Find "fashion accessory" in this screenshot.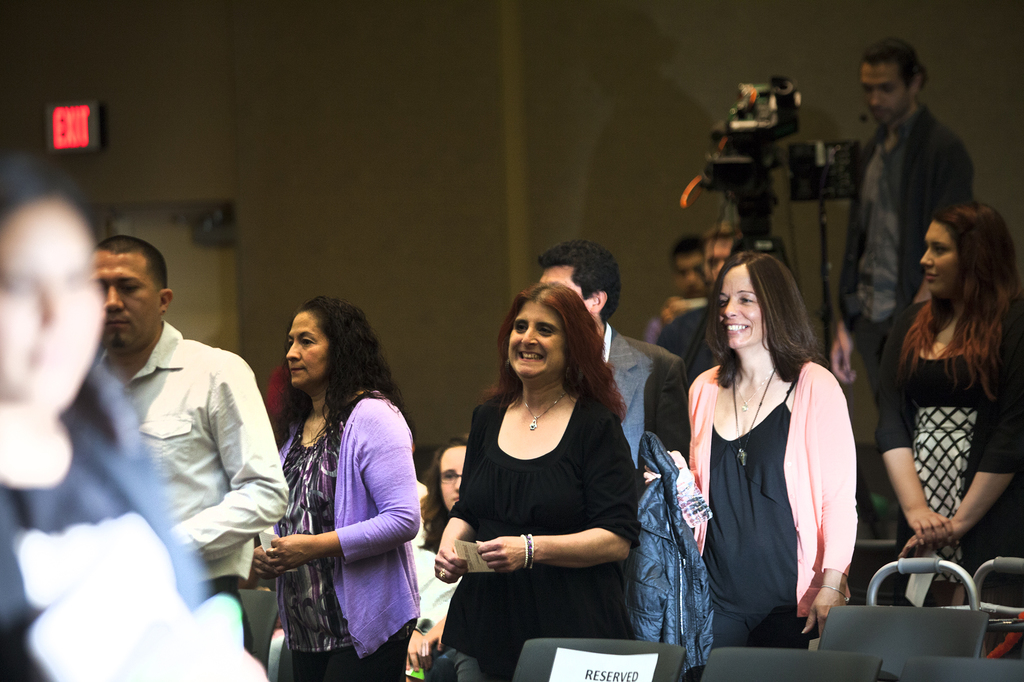
The bounding box for "fashion accessory" is box=[873, 353, 1022, 568].
